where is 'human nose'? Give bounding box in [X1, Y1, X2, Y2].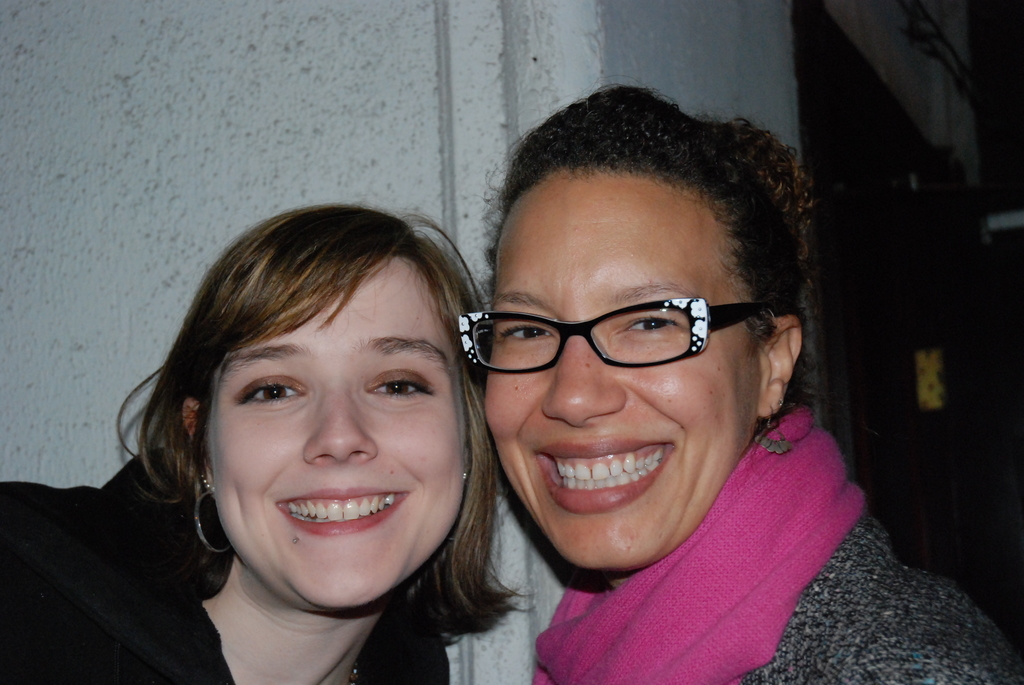
[303, 393, 372, 464].
